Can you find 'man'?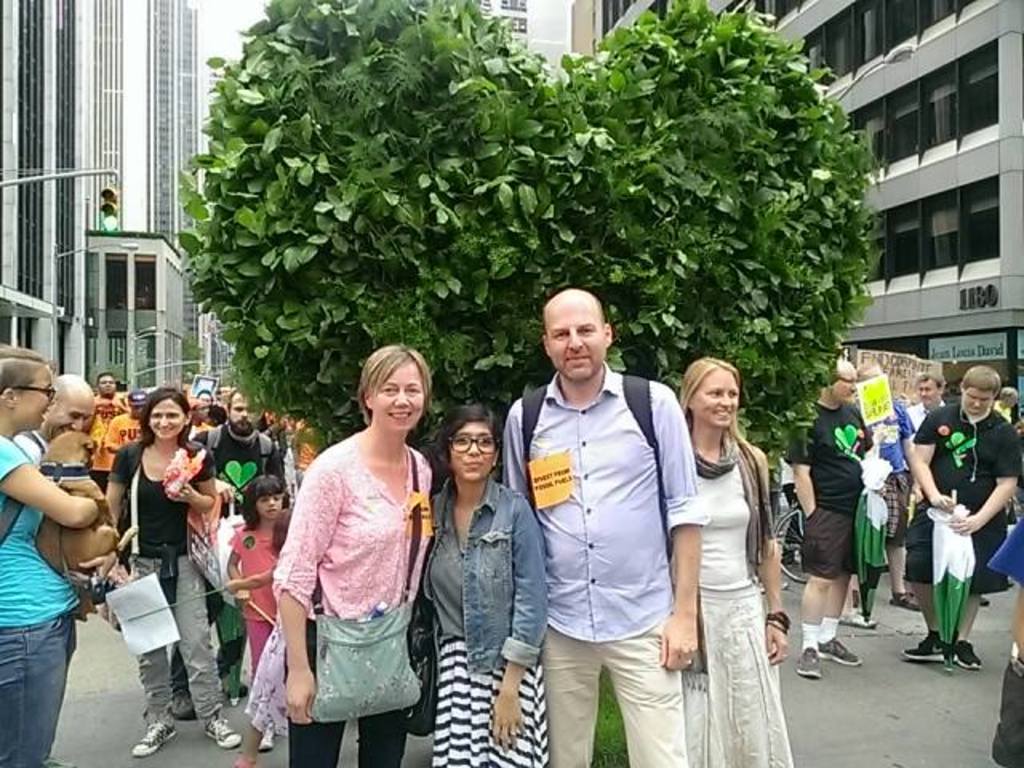
Yes, bounding box: <region>496, 267, 696, 760</region>.
